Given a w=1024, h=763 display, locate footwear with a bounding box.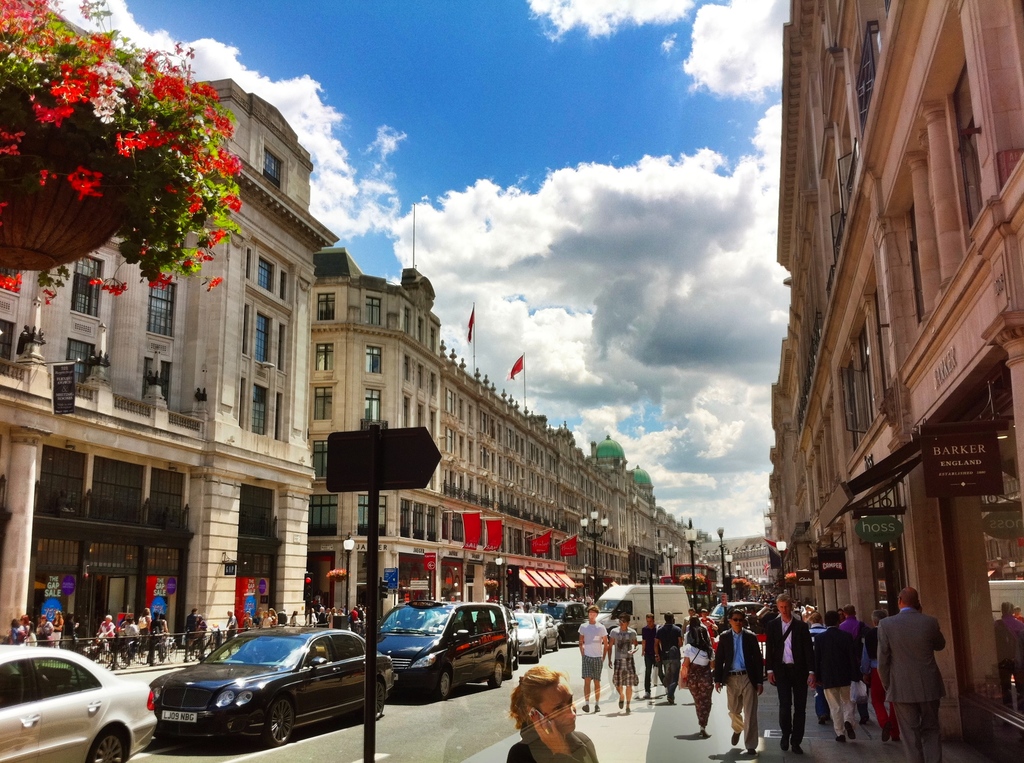
Located: select_region(836, 732, 843, 742).
